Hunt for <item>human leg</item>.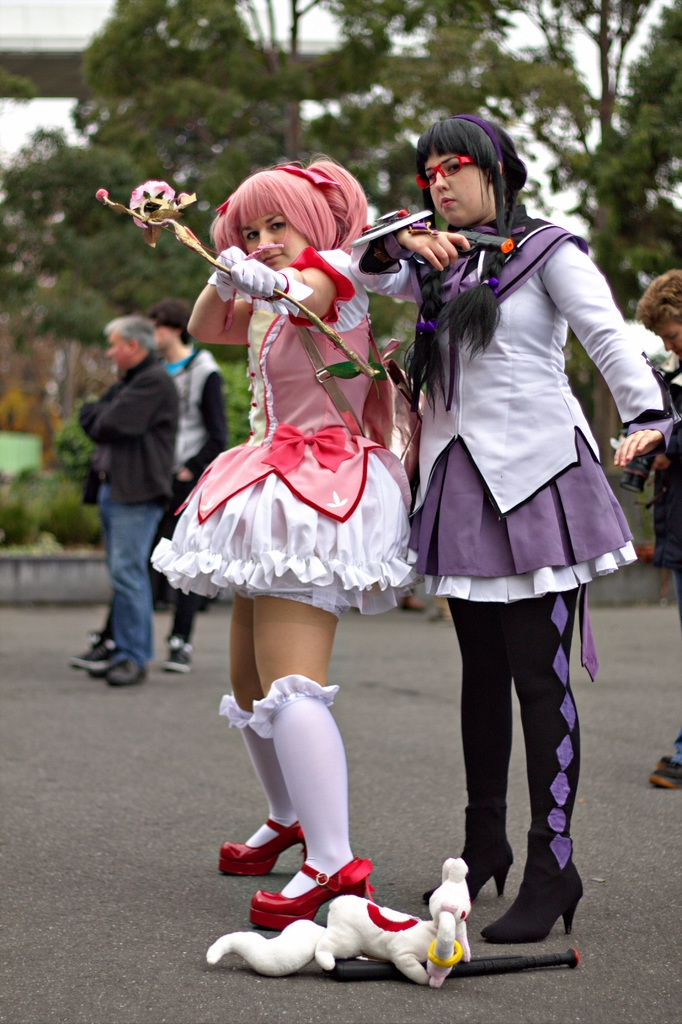
Hunted down at x1=86 y1=505 x2=157 y2=684.
